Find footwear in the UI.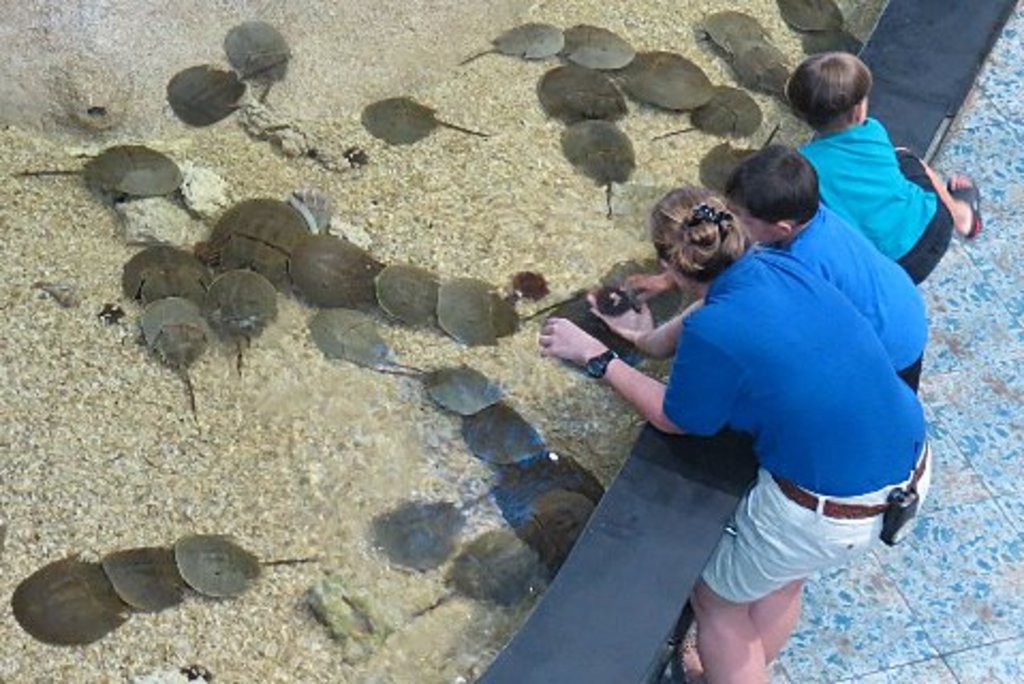
UI element at [945,165,979,237].
